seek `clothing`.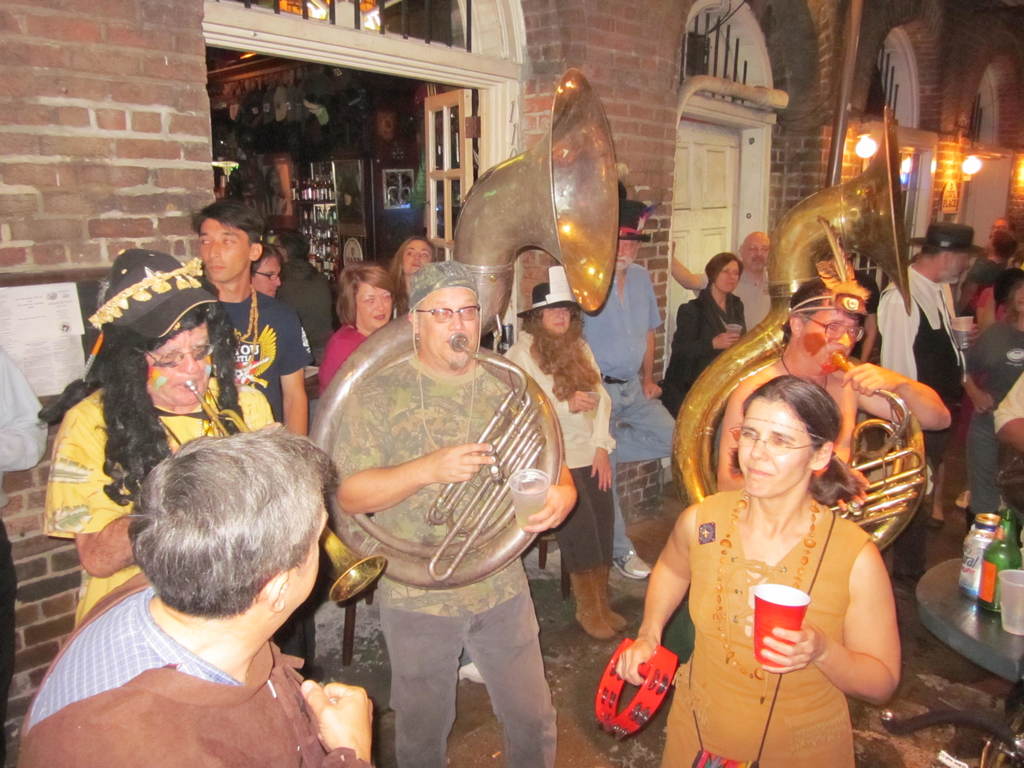
{"left": 334, "top": 352, "right": 559, "bottom": 767}.
